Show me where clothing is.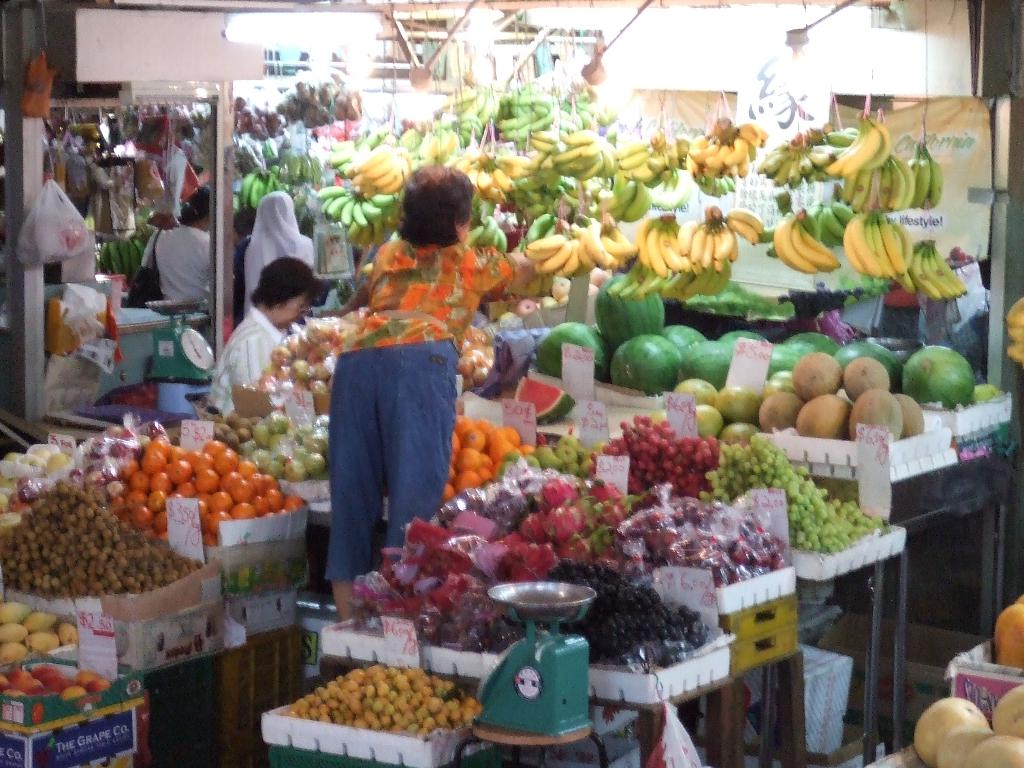
clothing is at 233 189 312 316.
